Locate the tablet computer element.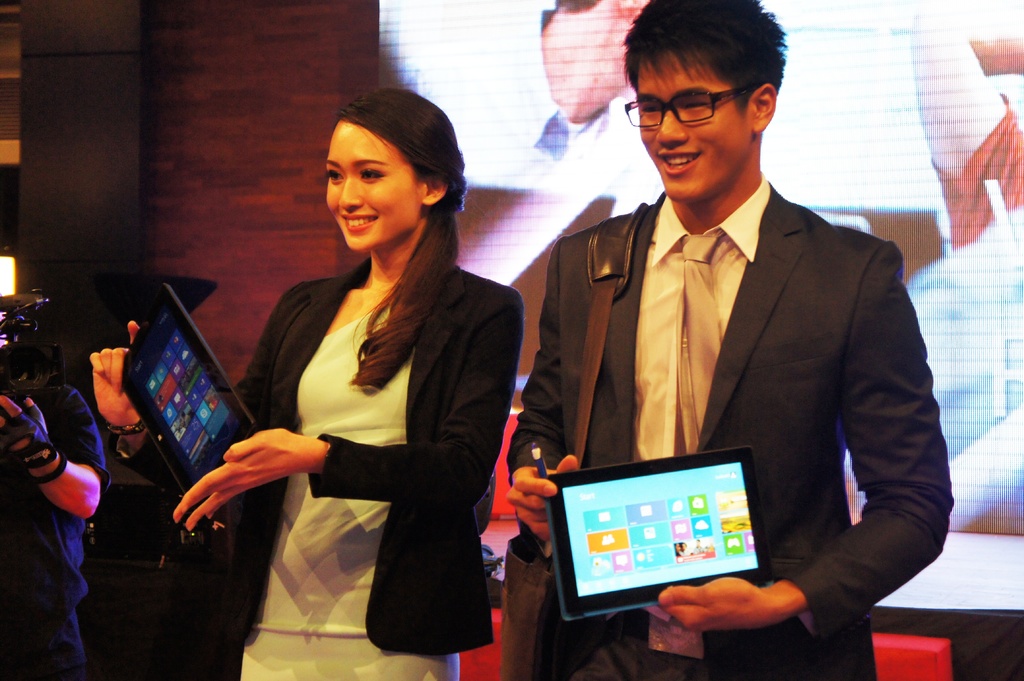
Element bbox: <region>118, 283, 263, 497</region>.
